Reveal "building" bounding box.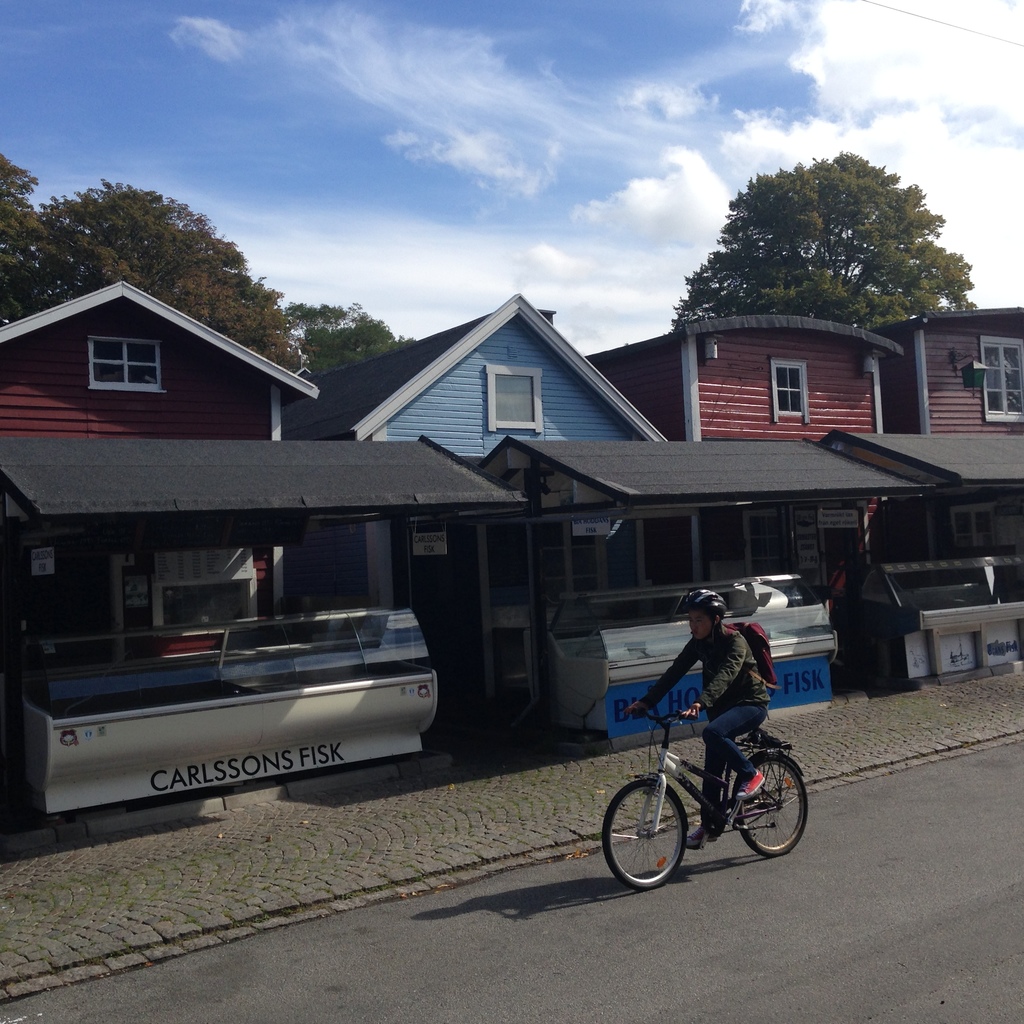
Revealed: locate(0, 278, 524, 824).
